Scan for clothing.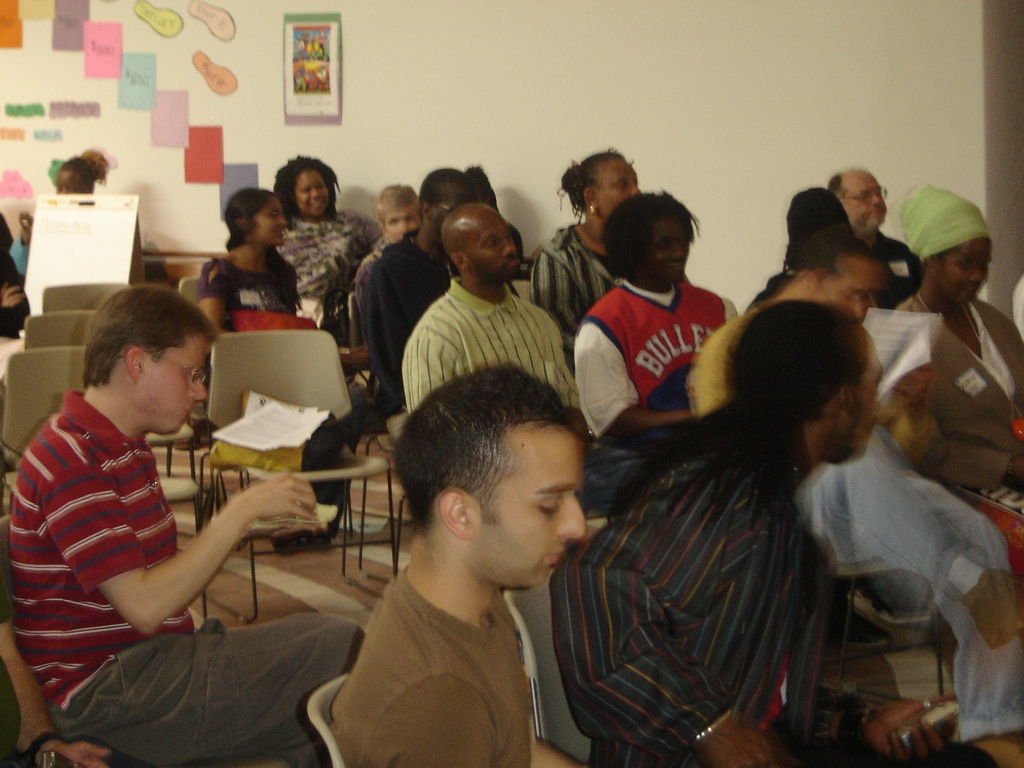
Scan result: 0,214,38,335.
